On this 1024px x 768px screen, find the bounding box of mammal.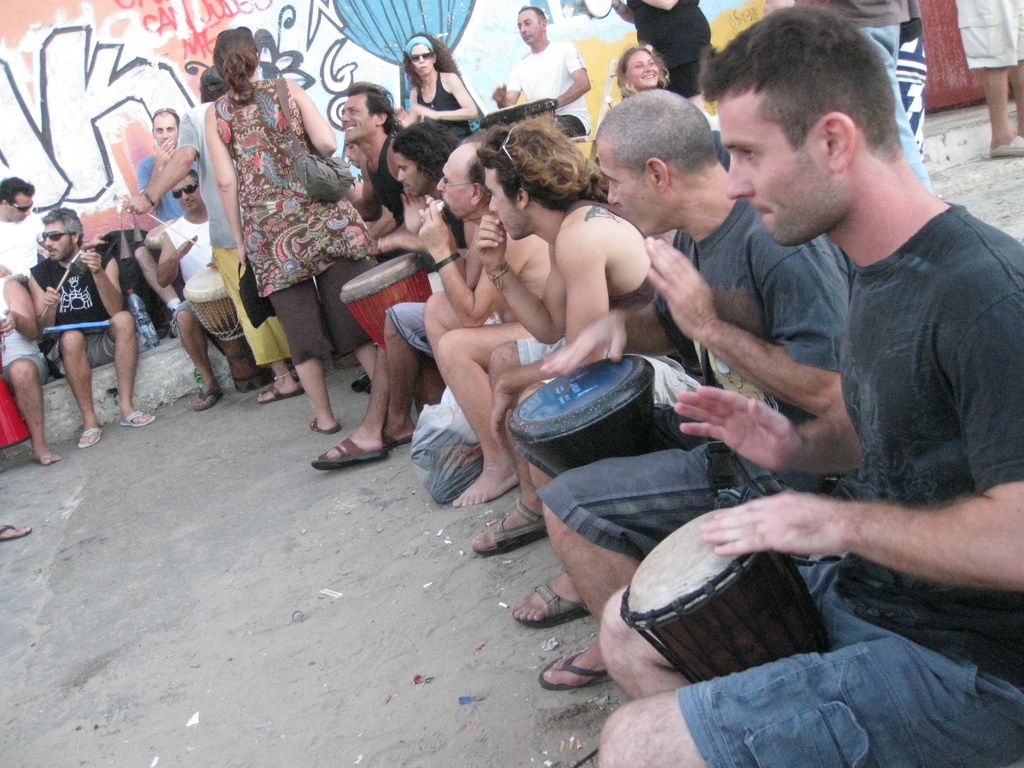
Bounding box: pyautogui.locateOnScreen(588, 0, 1023, 767).
